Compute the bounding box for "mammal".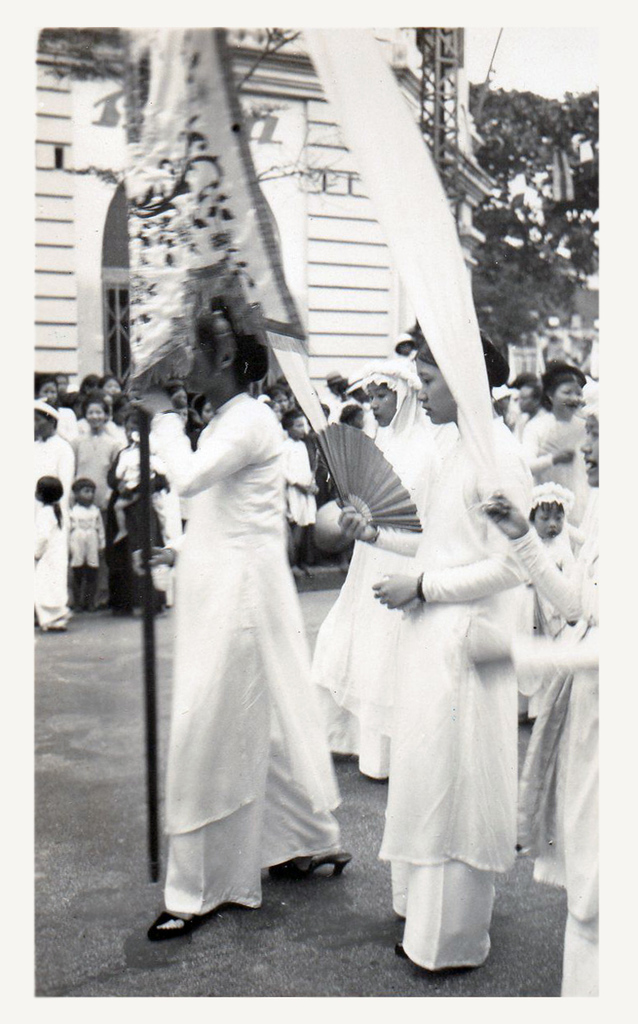
region(526, 487, 574, 728).
